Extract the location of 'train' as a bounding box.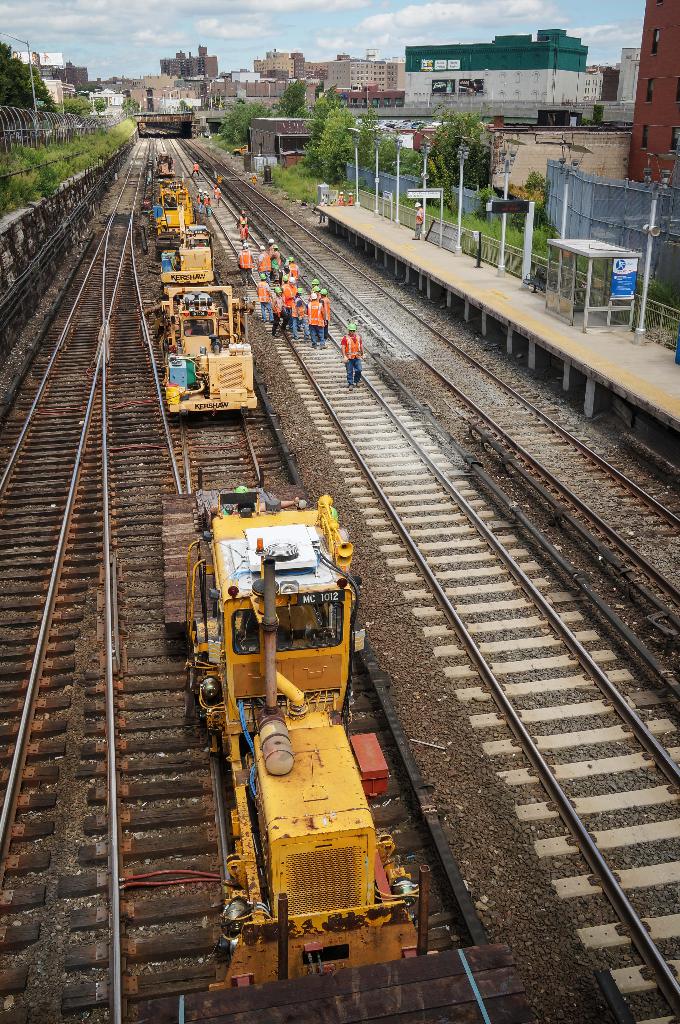
[left=182, top=486, right=439, bottom=1023].
